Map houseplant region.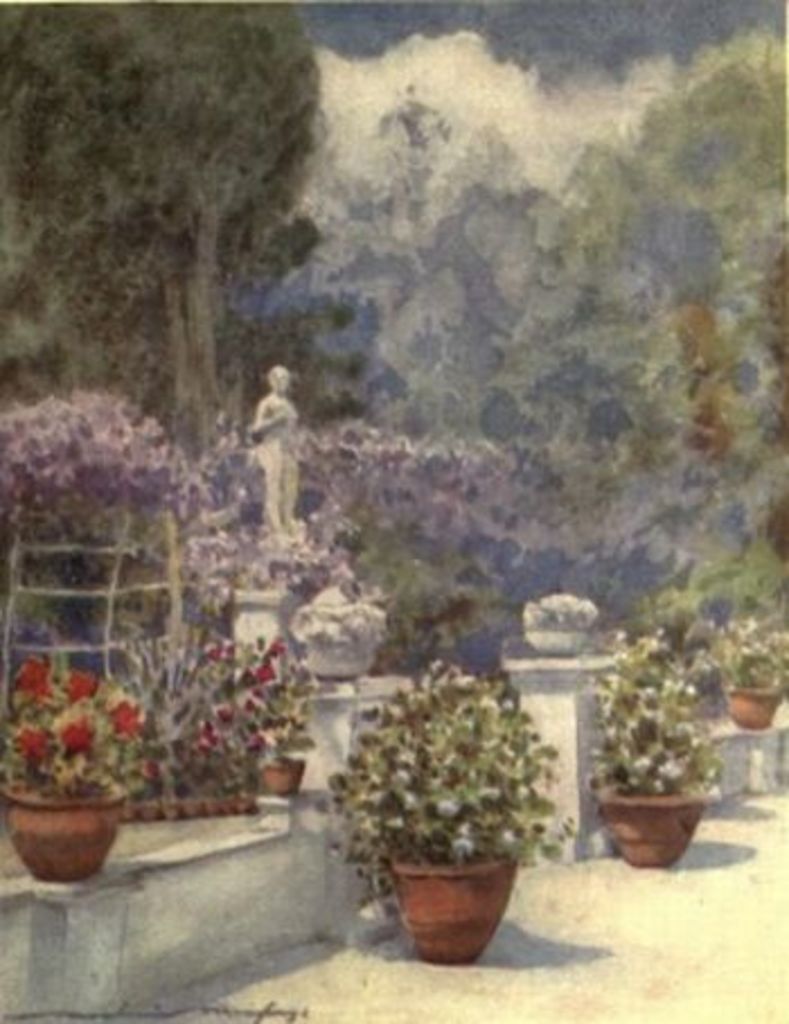
Mapped to bbox=(327, 670, 552, 965).
